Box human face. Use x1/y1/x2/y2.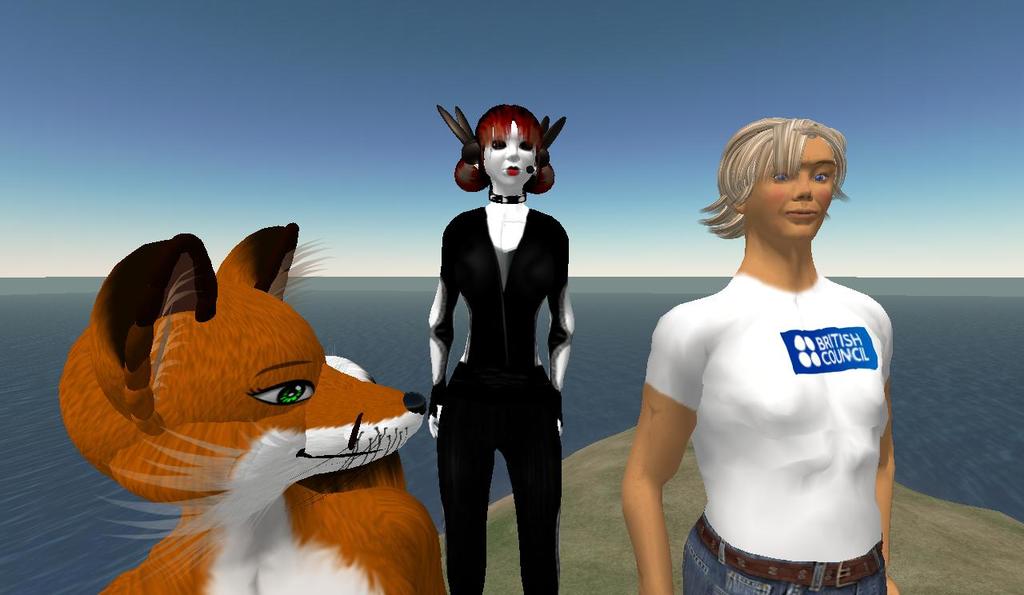
480/123/542/190.
